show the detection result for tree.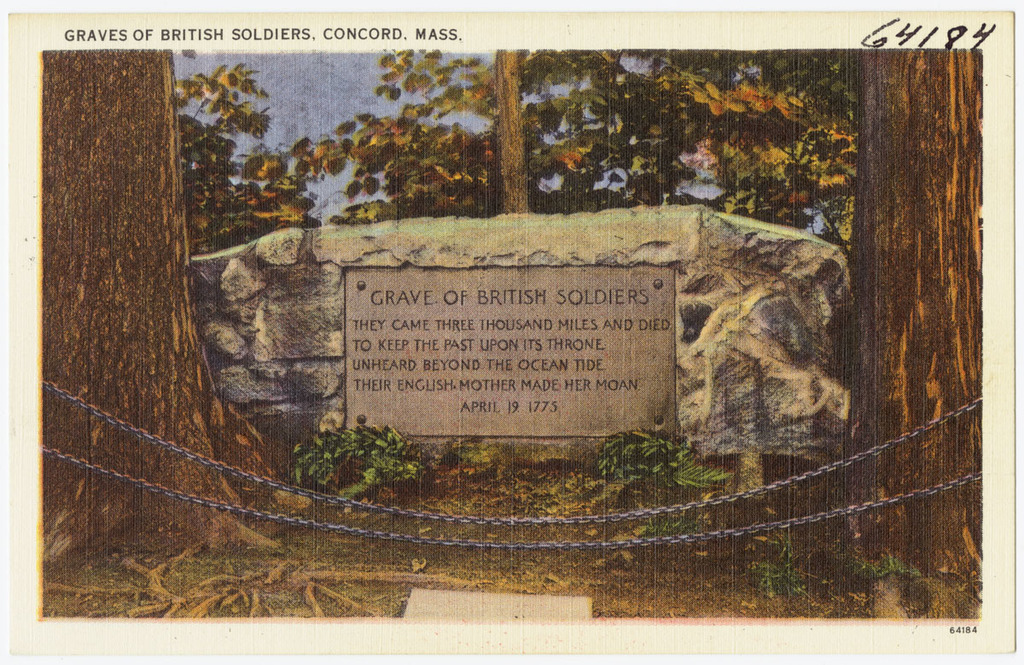
l=36, t=51, r=282, b=524.
